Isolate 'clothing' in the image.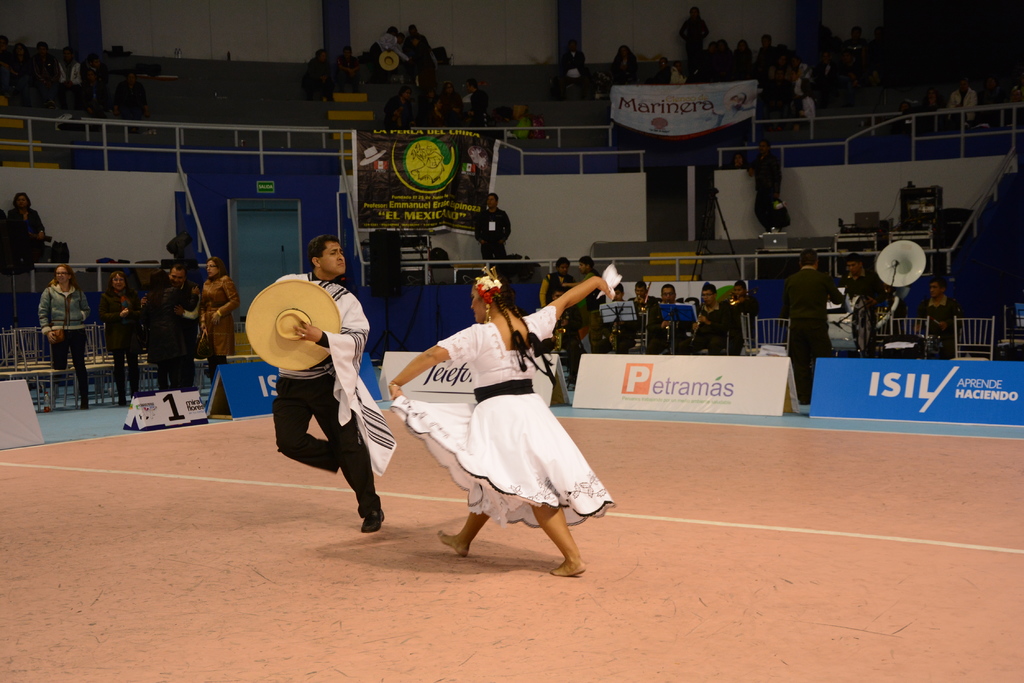
Isolated region: x1=845 y1=277 x2=888 y2=351.
